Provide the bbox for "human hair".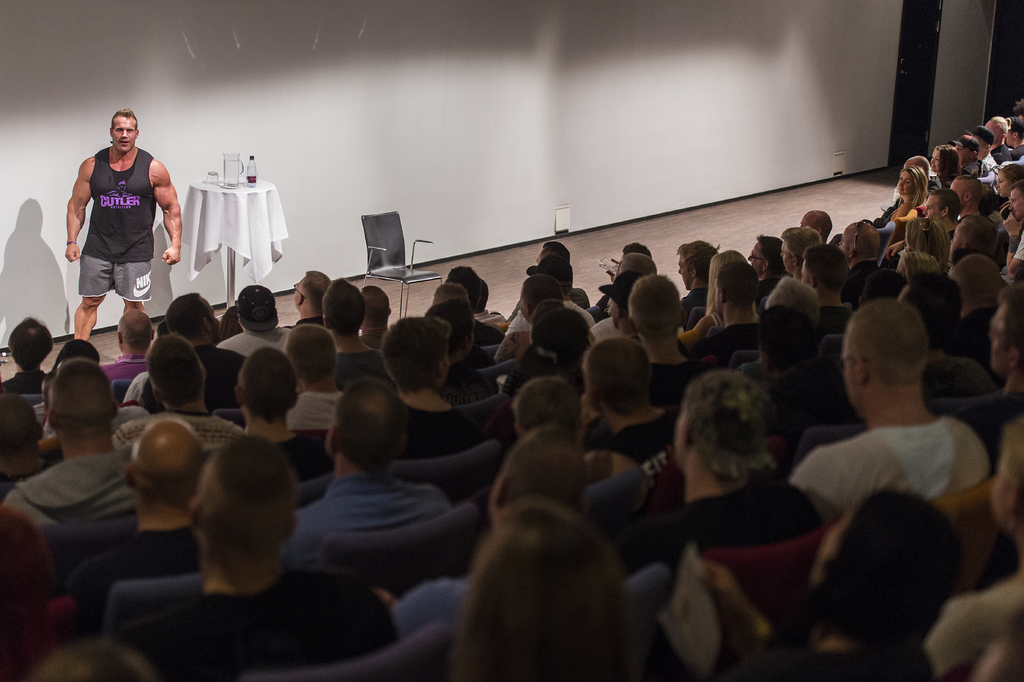
{"left": 935, "top": 144, "right": 964, "bottom": 185}.
